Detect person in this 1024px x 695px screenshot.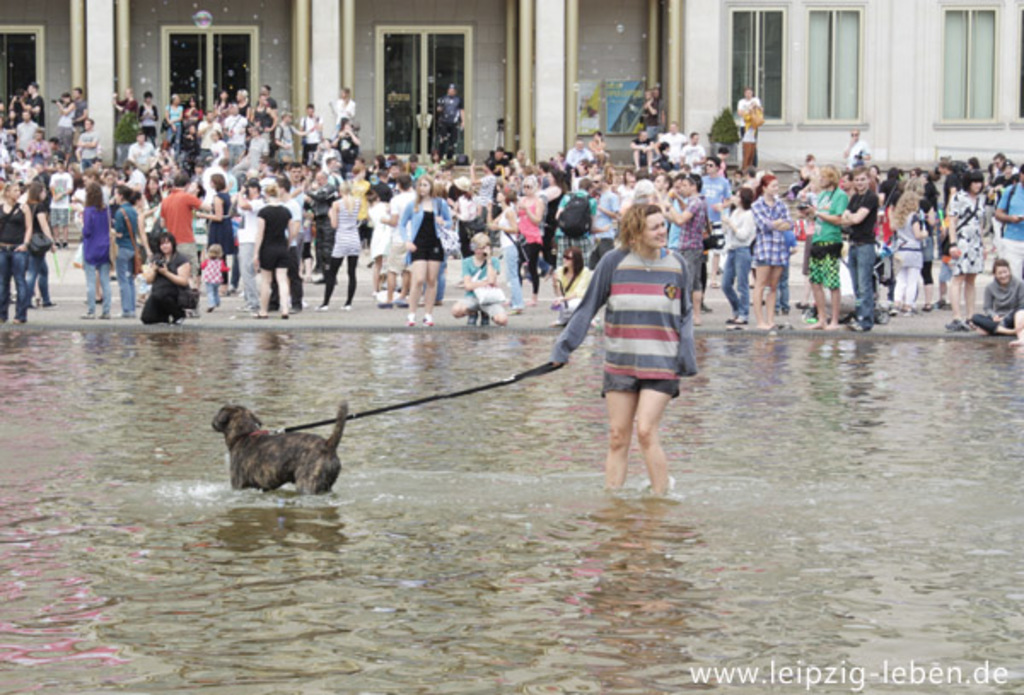
Detection: rect(802, 166, 857, 328).
